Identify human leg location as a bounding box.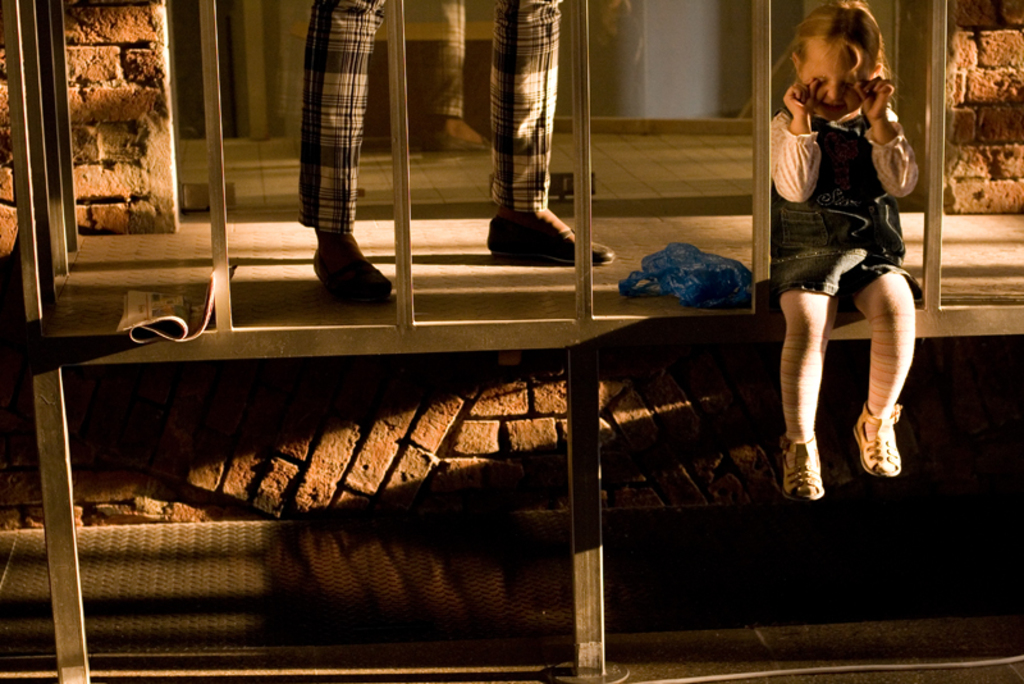
<region>489, 0, 622, 265</region>.
